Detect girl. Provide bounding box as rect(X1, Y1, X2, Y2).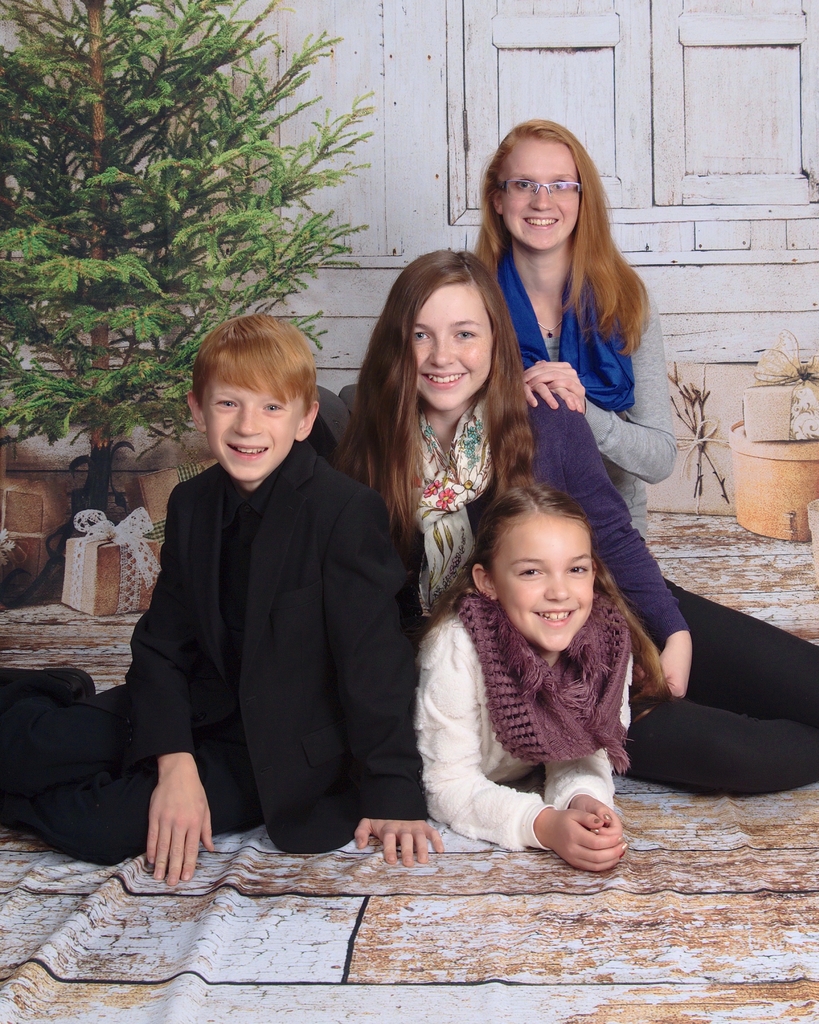
rect(413, 480, 670, 872).
